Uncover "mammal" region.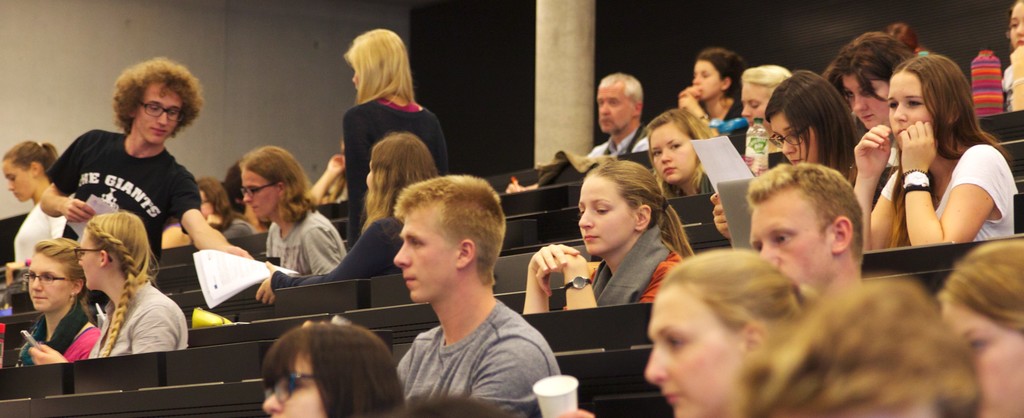
Uncovered: box(196, 178, 257, 255).
